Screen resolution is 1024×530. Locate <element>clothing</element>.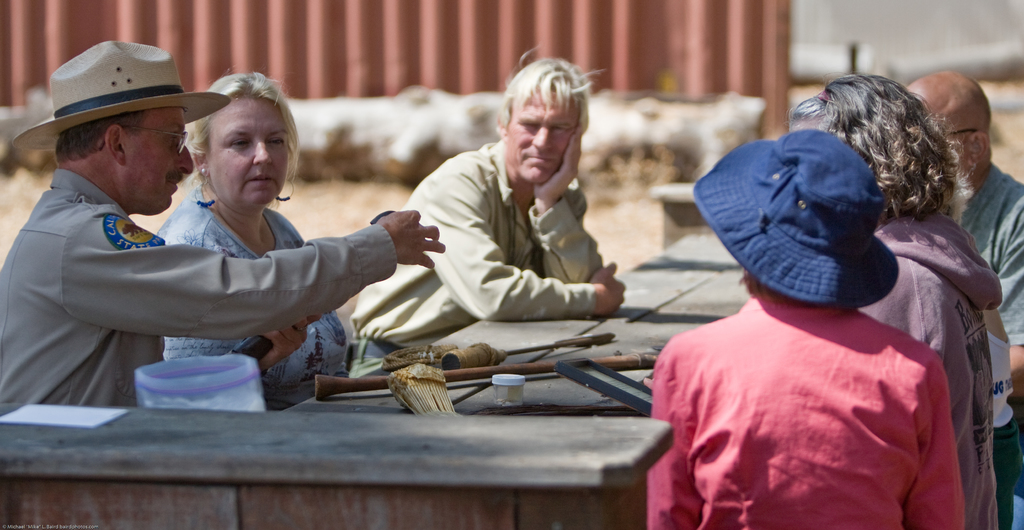
bbox(166, 211, 351, 378).
